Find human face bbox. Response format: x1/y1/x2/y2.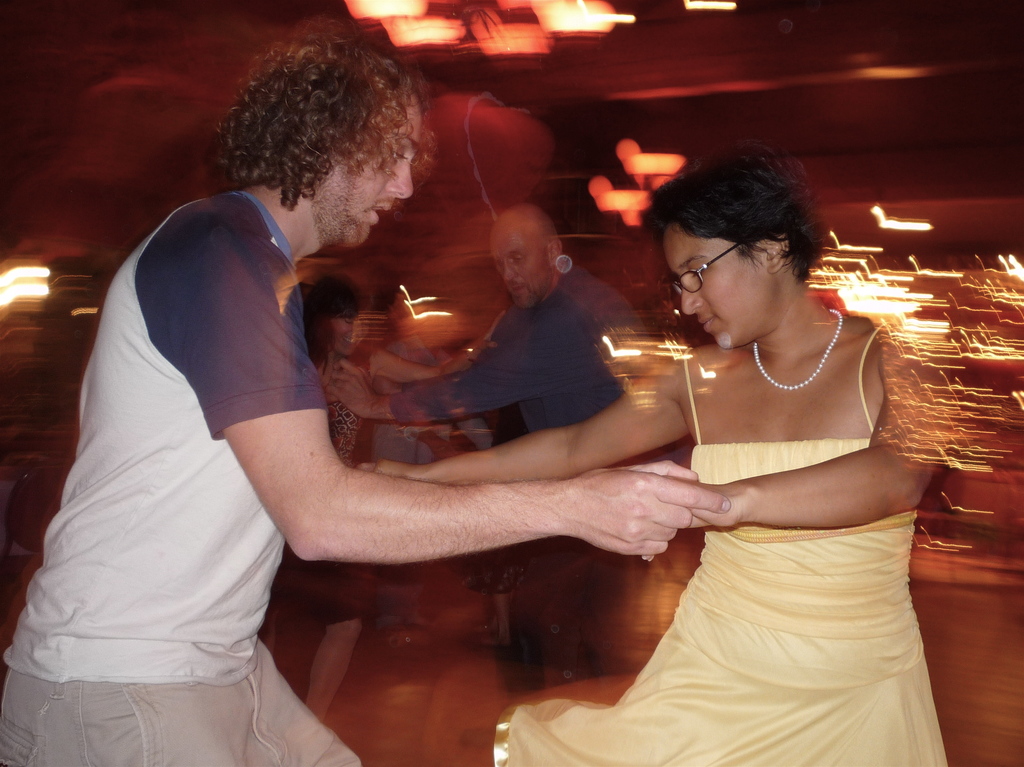
663/225/785/350.
